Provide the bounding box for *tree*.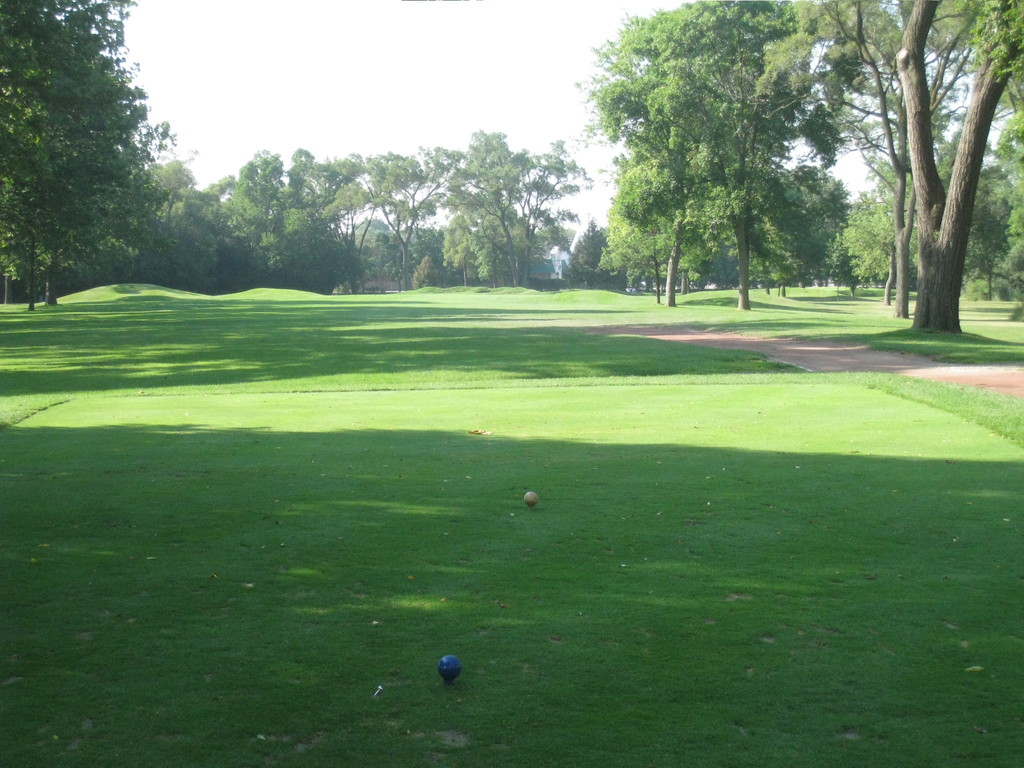
BBox(513, 134, 602, 283).
